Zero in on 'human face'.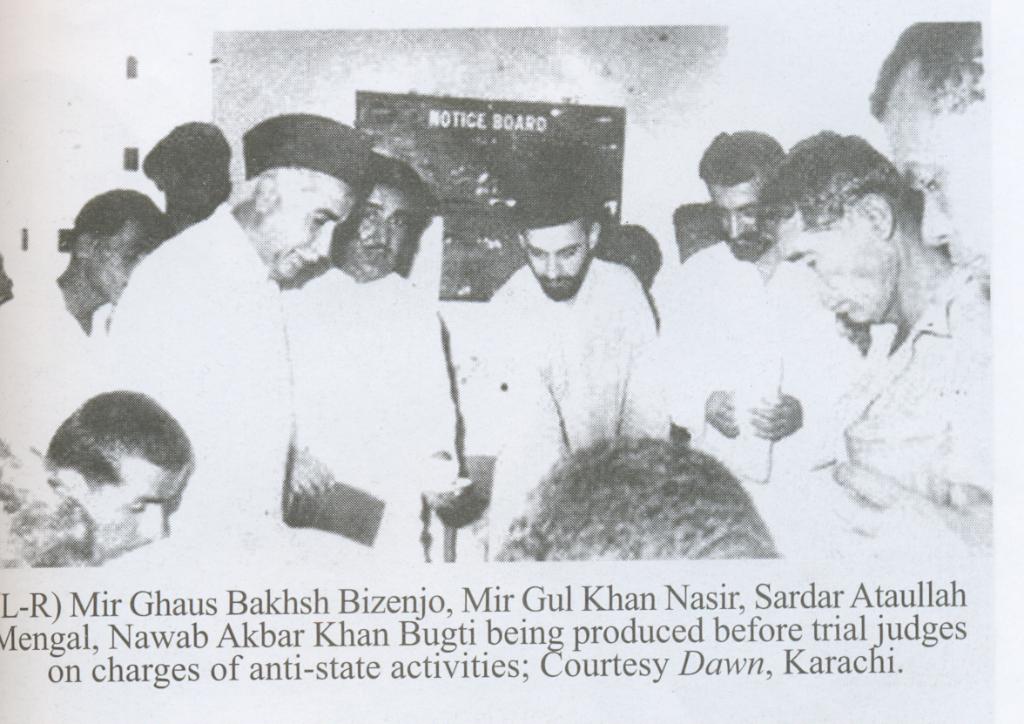
Zeroed in: <region>768, 208, 898, 326</region>.
